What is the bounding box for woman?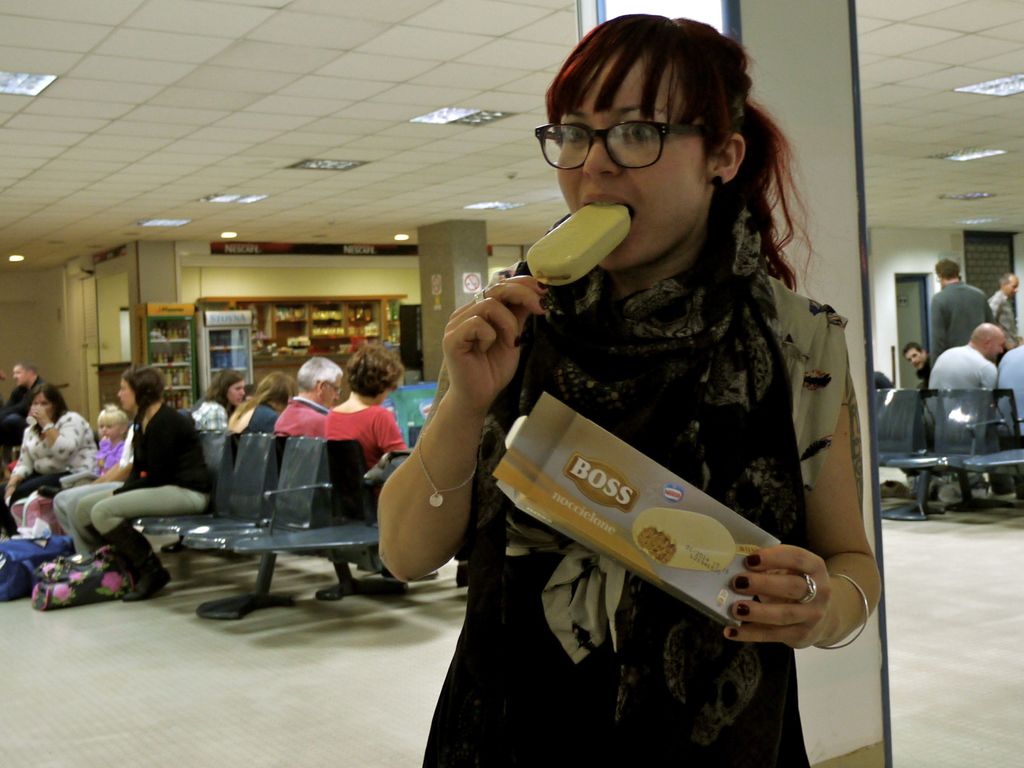
detection(10, 382, 103, 507).
